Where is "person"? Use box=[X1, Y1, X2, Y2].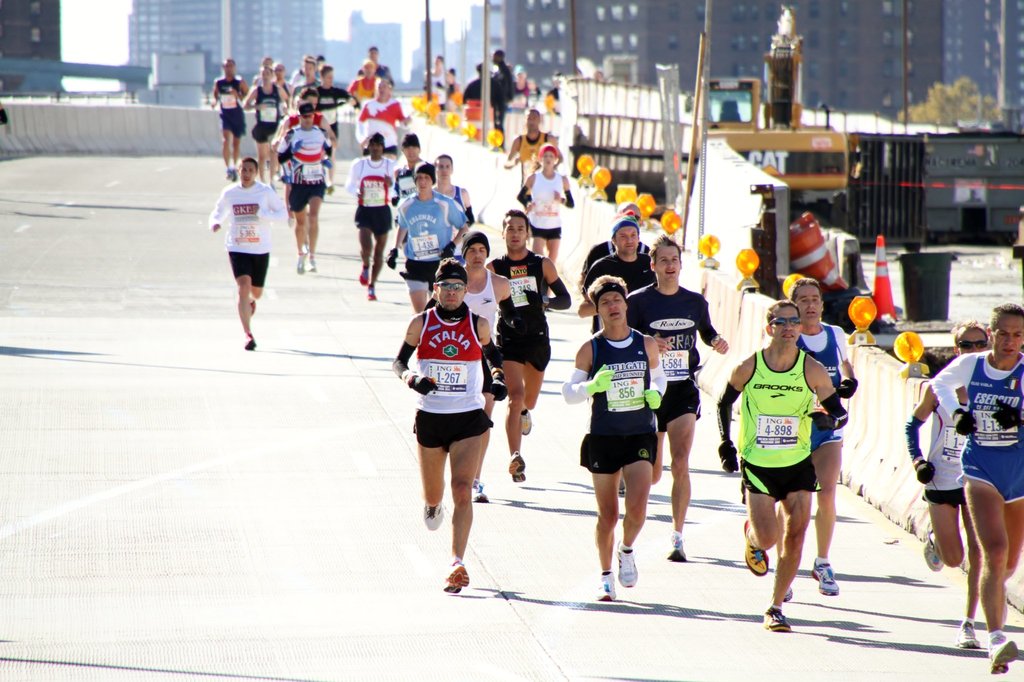
box=[932, 306, 1023, 676].
